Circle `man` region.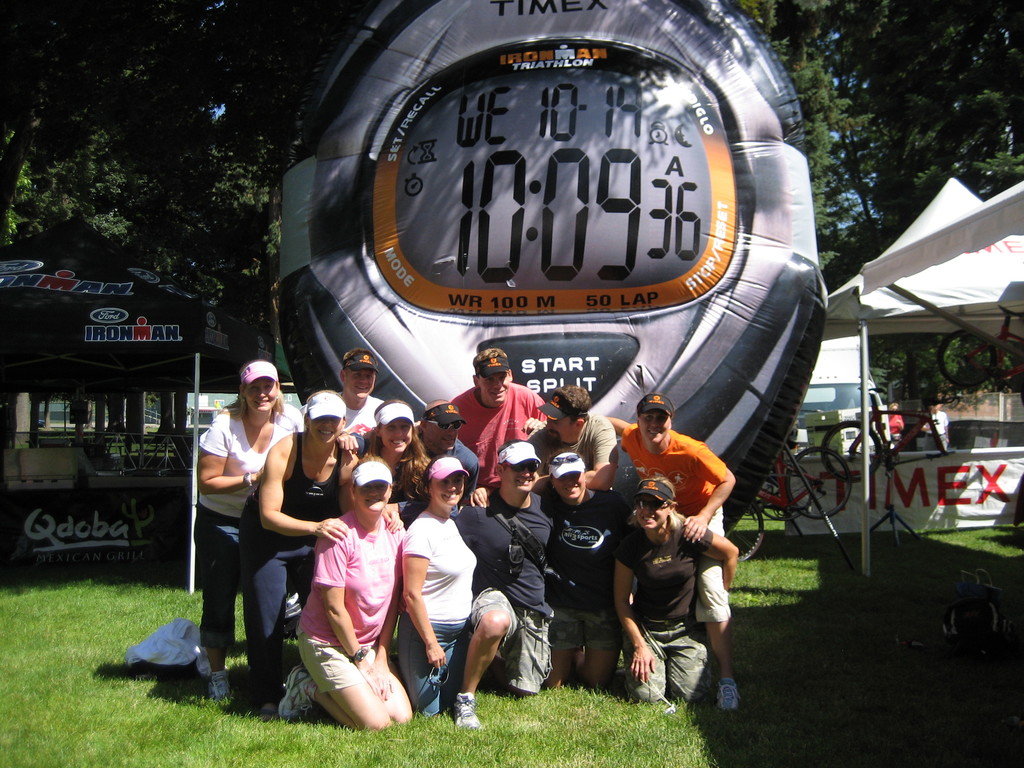
Region: l=521, t=381, r=620, b=488.
